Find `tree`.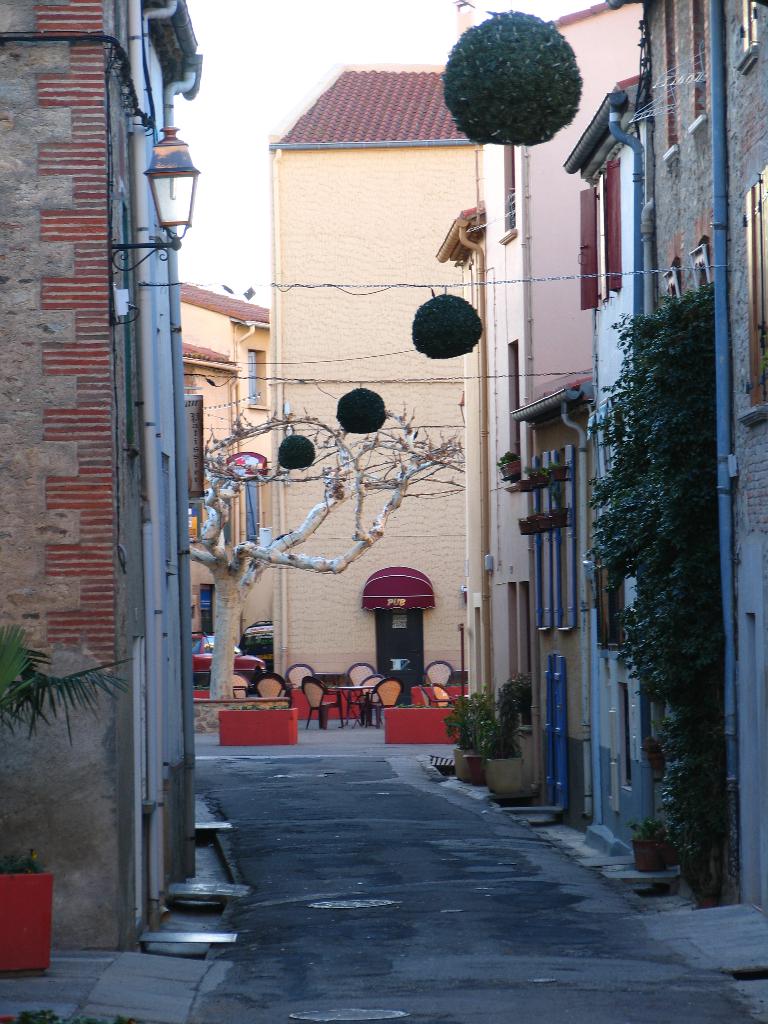
182/401/470/711.
